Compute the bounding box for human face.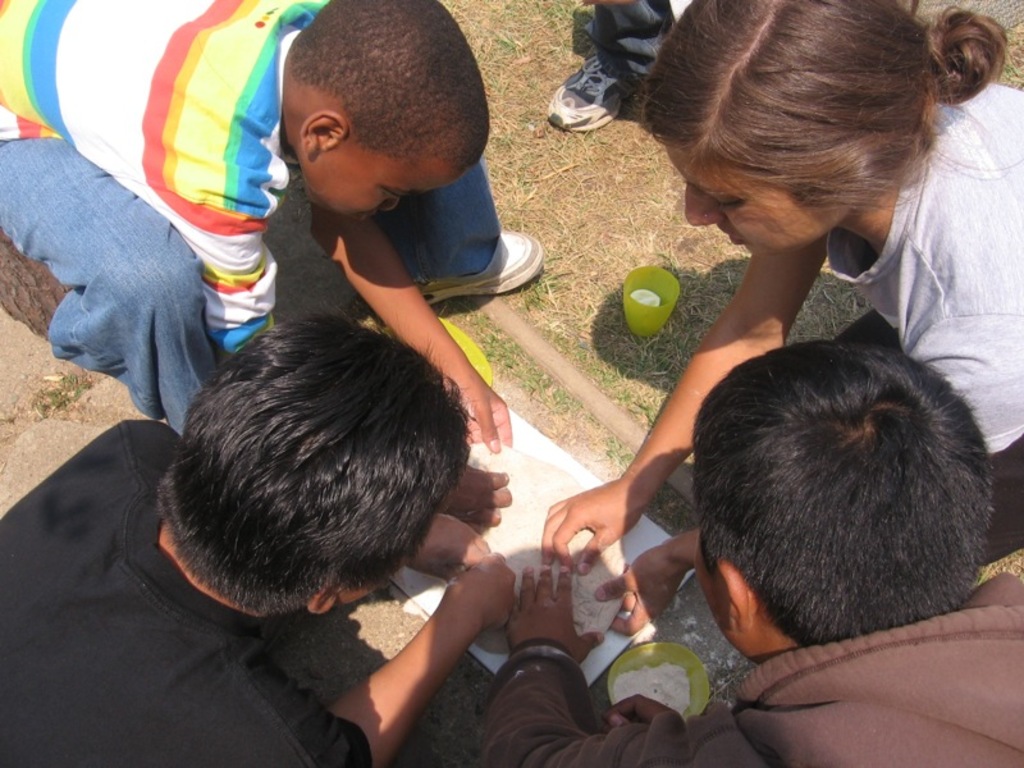
(303,140,454,220).
